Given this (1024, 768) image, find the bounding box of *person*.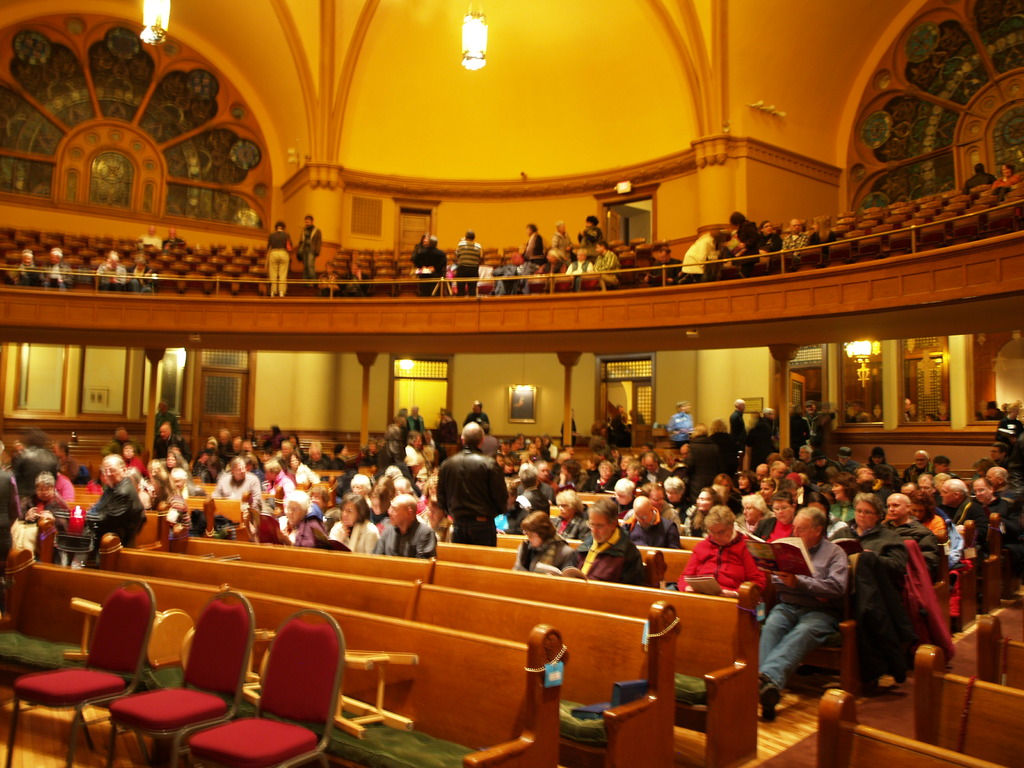
<region>669, 404, 692, 447</region>.
